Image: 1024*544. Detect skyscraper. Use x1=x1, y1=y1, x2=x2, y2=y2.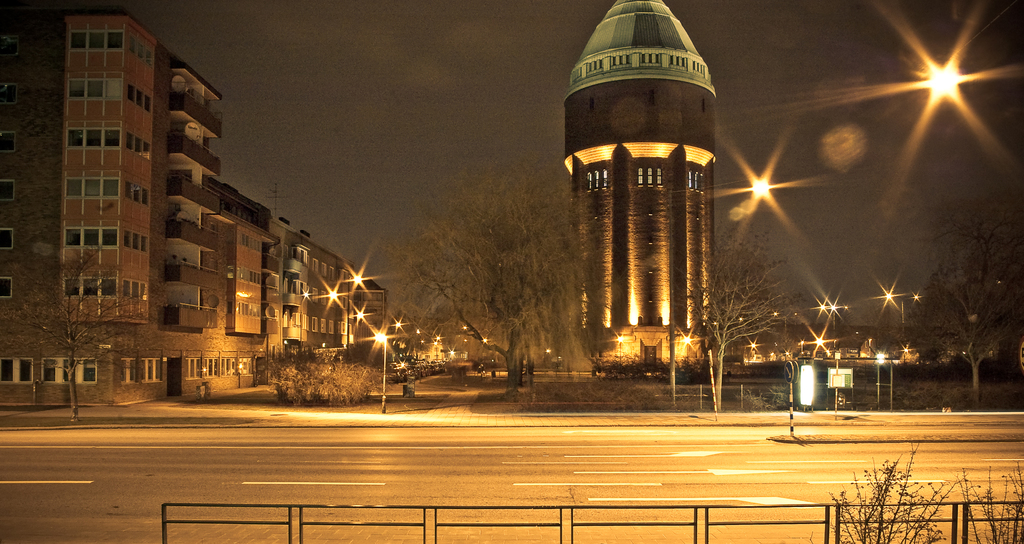
x1=0, y1=0, x2=284, y2=407.
